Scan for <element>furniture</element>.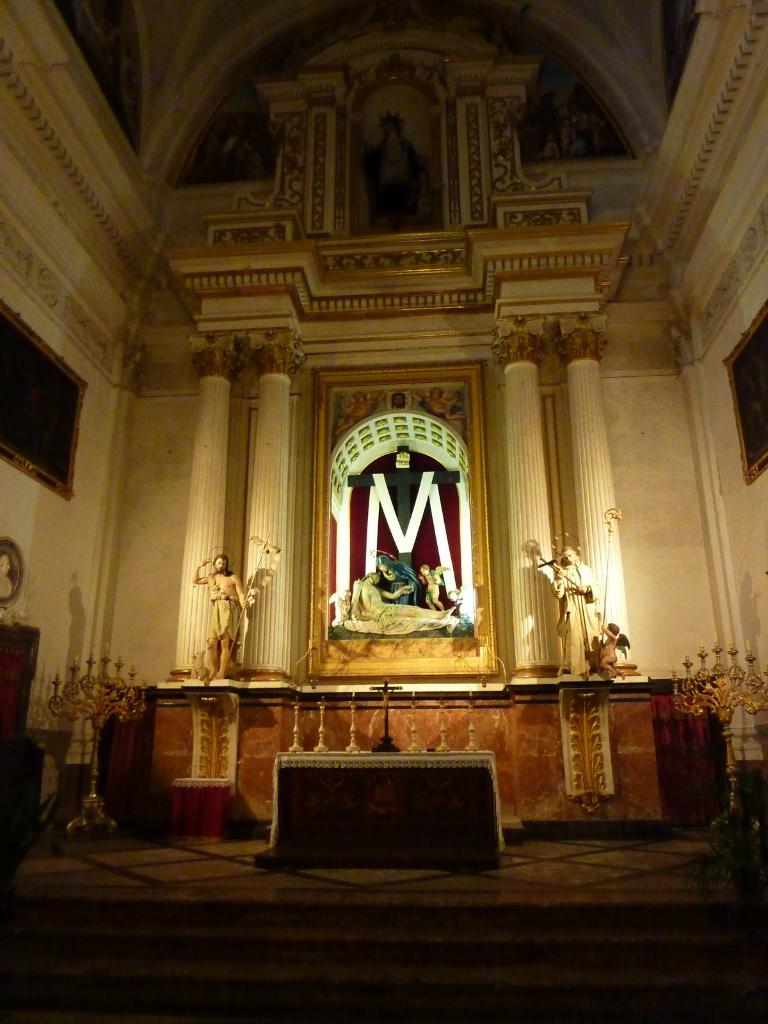
Scan result: locate(254, 748, 504, 868).
